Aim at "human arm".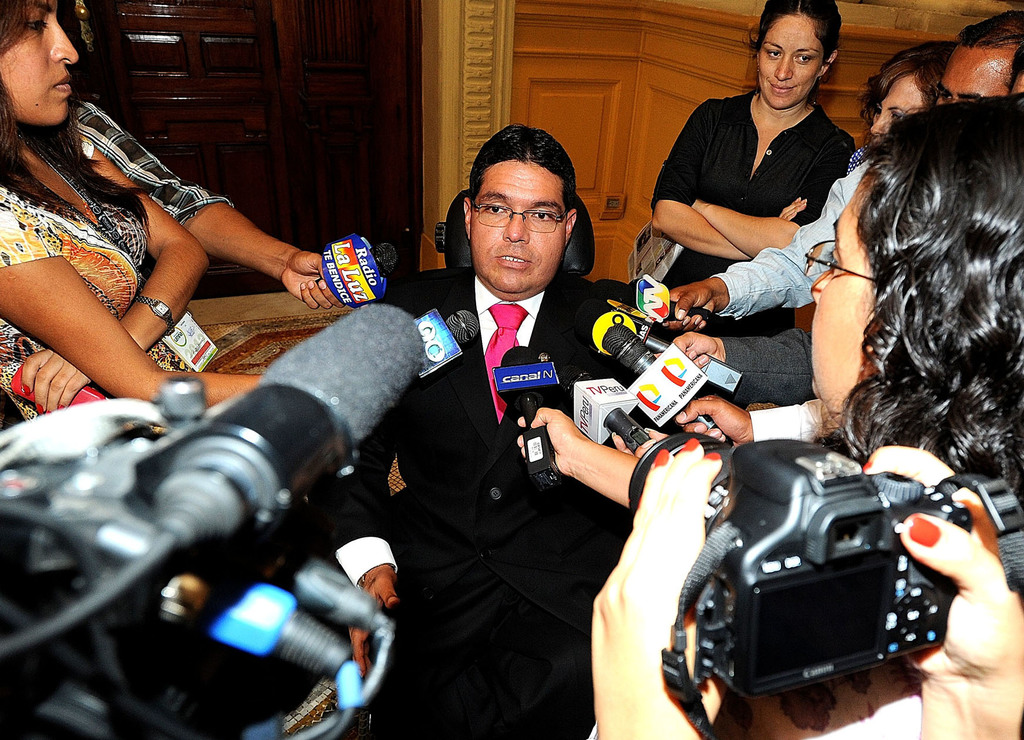
Aimed at (left=610, top=409, right=678, bottom=459).
